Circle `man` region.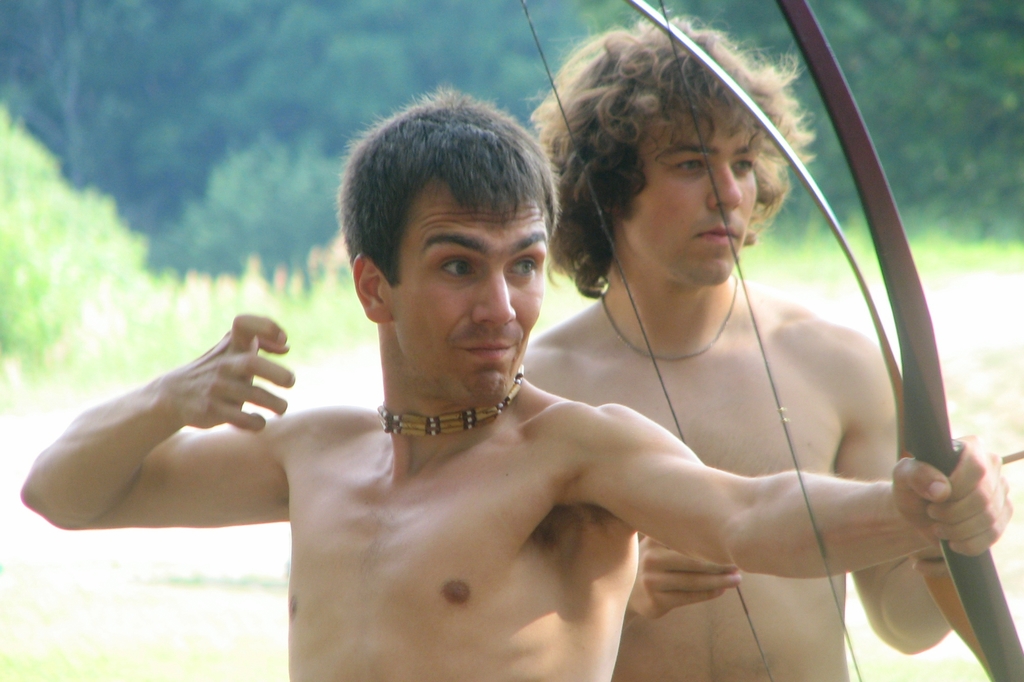
Region: bbox(518, 15, 952, 681).
